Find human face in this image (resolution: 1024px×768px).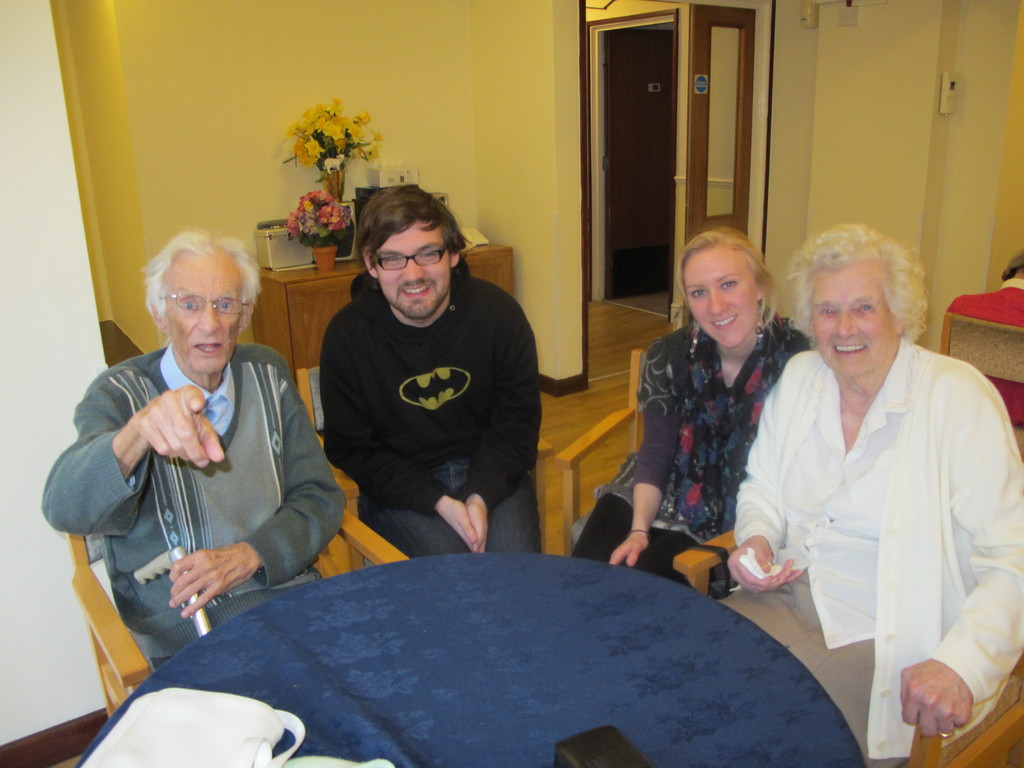
Rect(685, 252, 759, 349).
